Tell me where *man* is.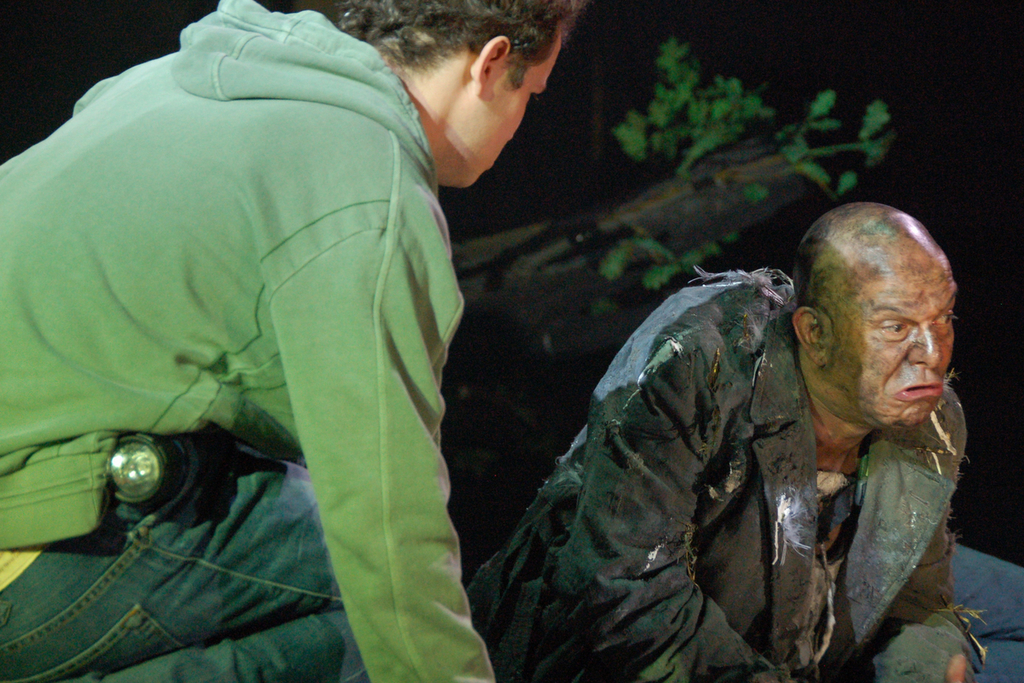
*man* is at region(462, 184, 993, 656).
